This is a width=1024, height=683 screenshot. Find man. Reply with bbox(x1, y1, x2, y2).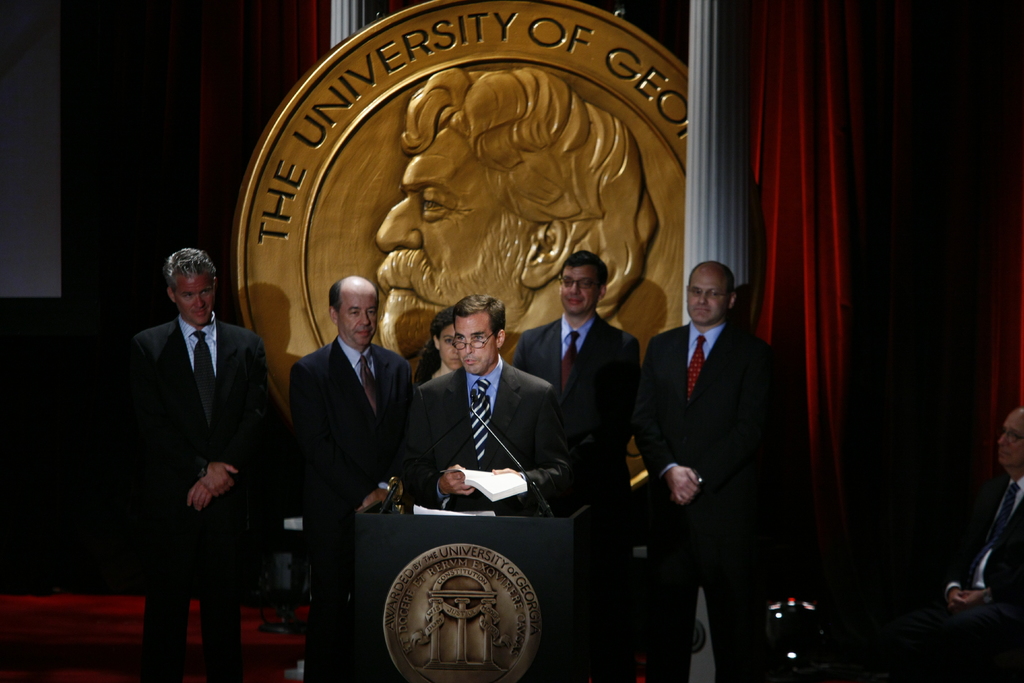
bbox(636, 255, 806, 682).
